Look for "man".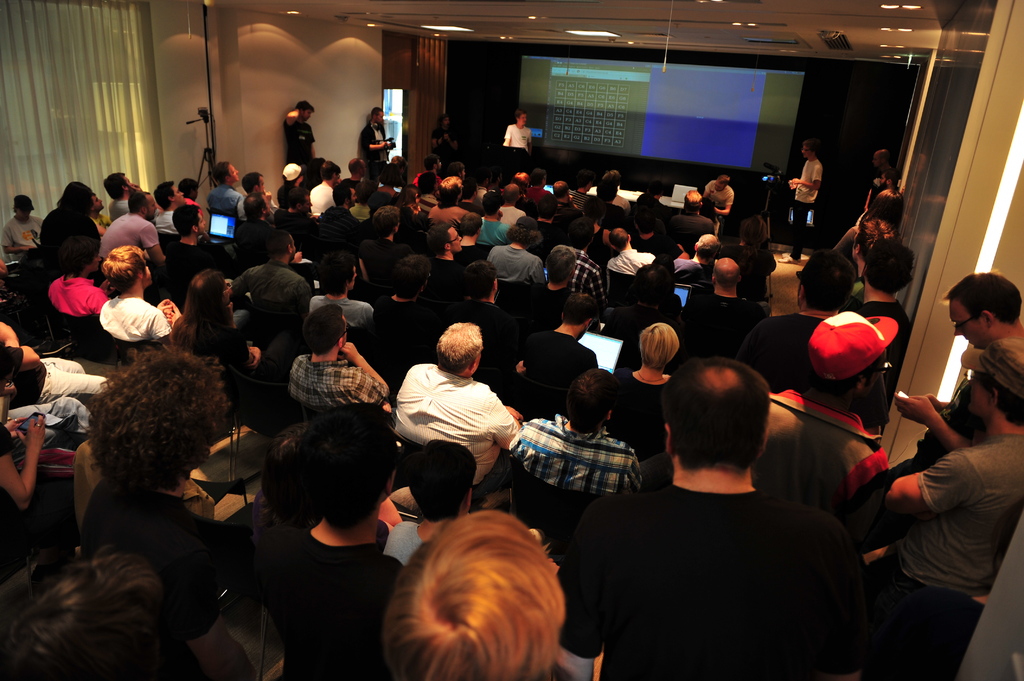
Found: <bbox>104, 241, 183, 343</bbox>.
